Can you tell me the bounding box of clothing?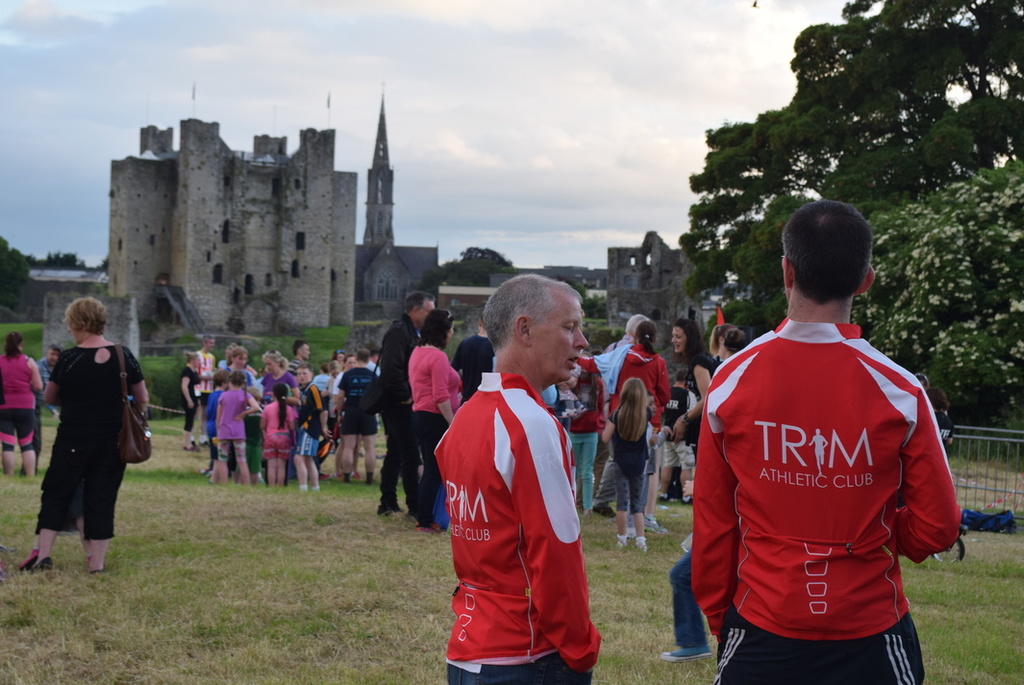
bbox=[229, 360, 262, 393].
